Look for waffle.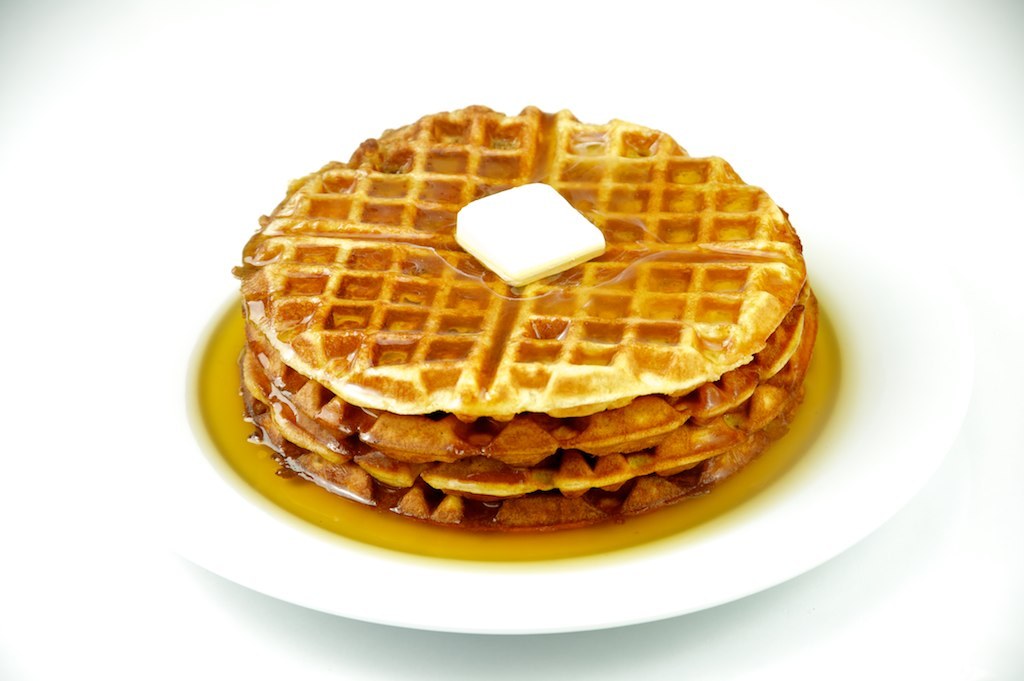
Found: (left=229, top=98, right=814, bottom=426).
